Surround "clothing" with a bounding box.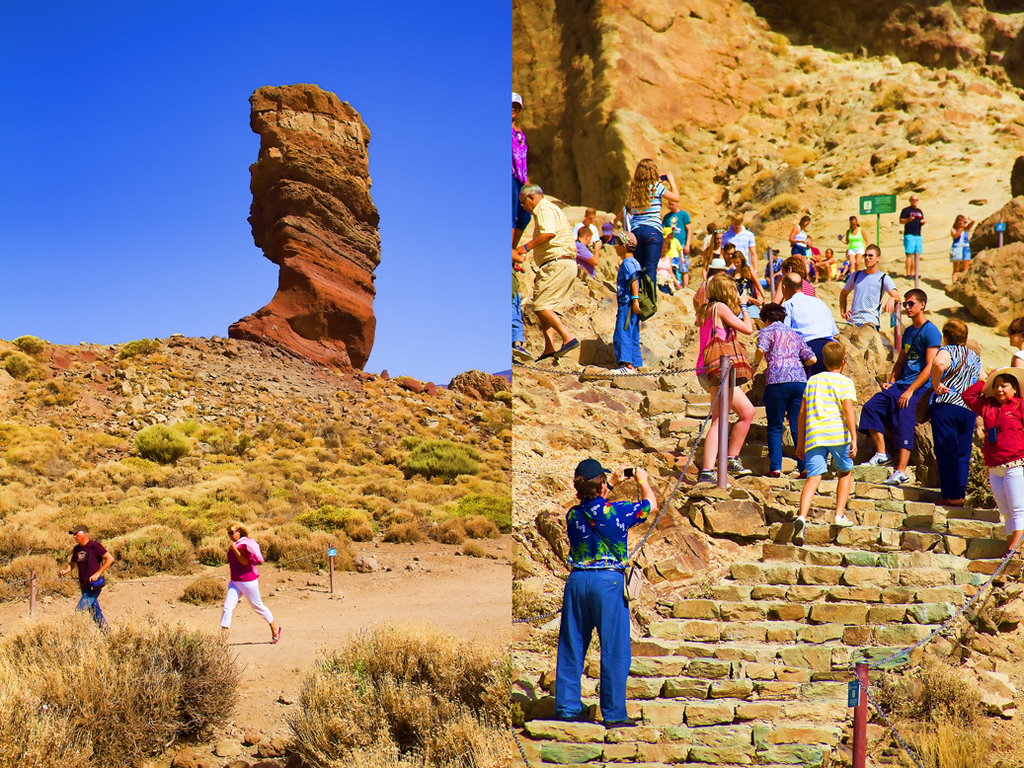
508, 115, 537, 235.
